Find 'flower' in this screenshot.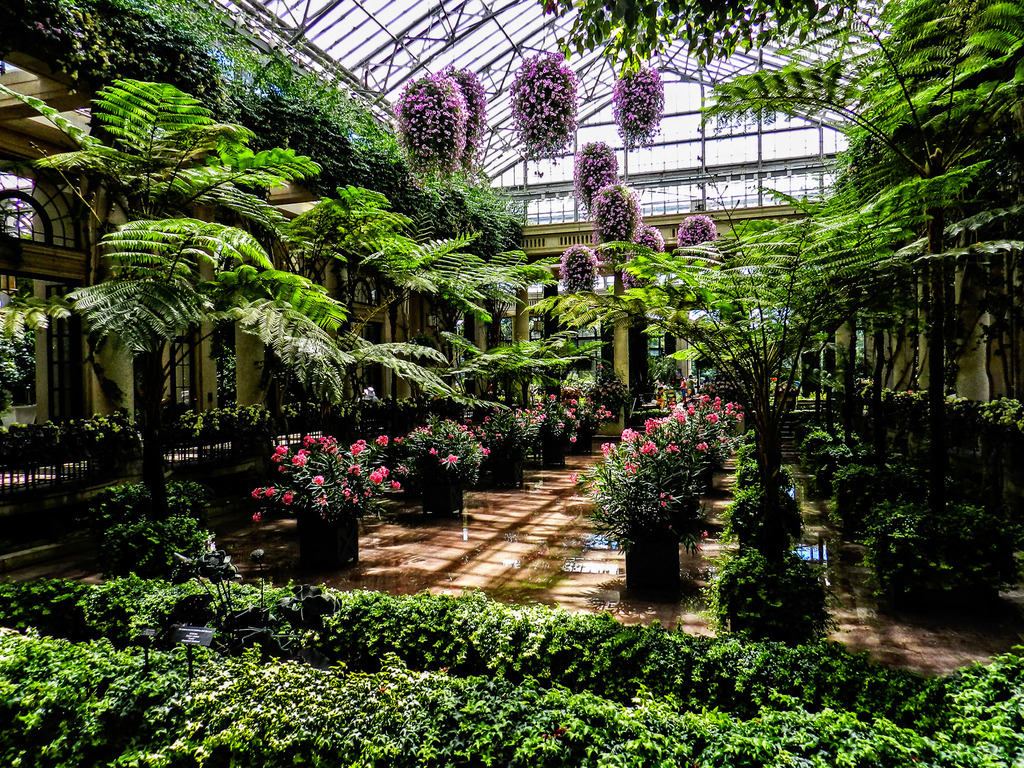
The bounding box for 'flower' is 612:415:616:419.
